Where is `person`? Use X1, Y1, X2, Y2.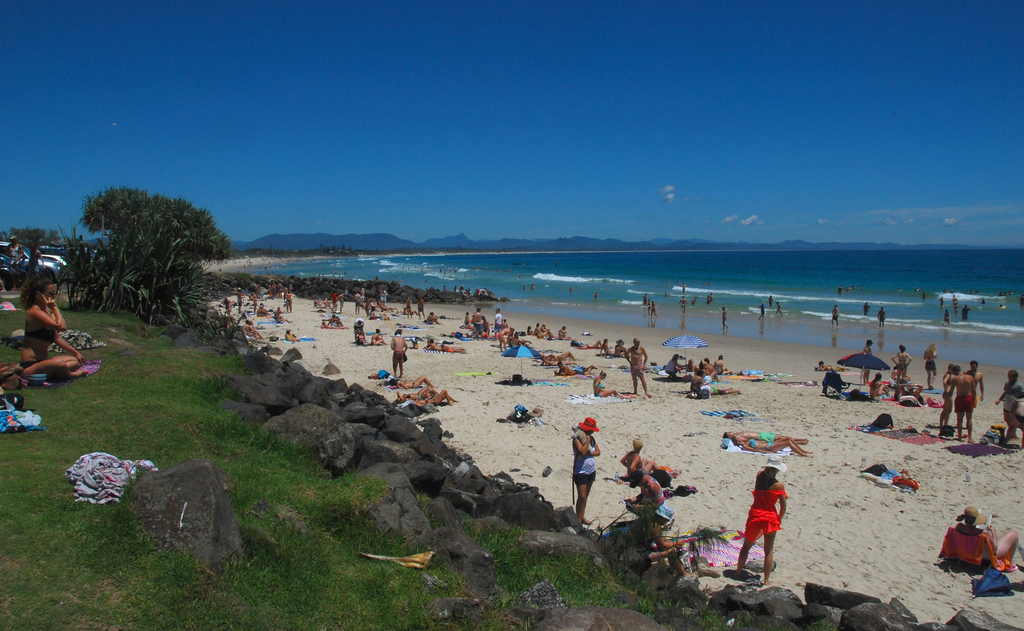
919, 340, 936, 390.
